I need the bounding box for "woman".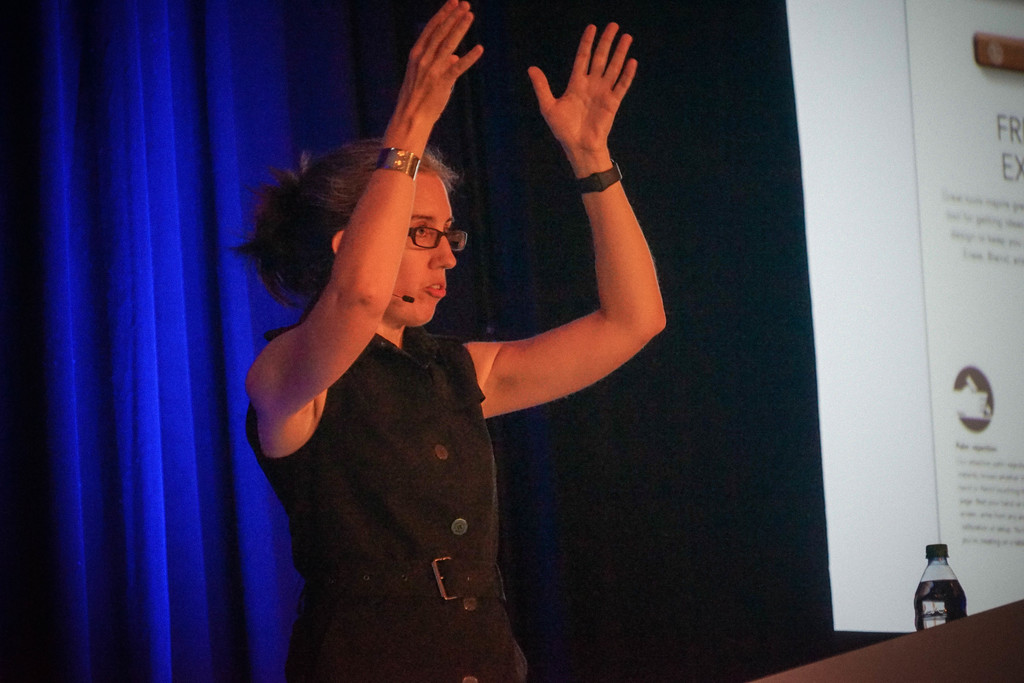
Here it is: region(234, 29, 682, 654).
